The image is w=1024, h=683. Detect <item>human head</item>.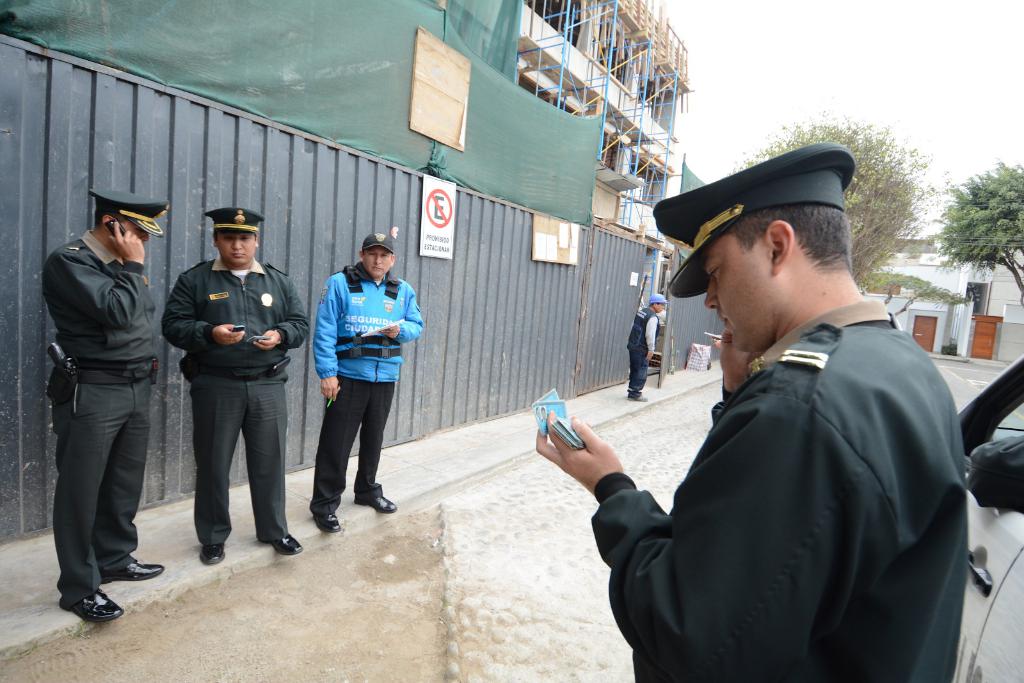
Detection: 204, 204, 264, 266.
